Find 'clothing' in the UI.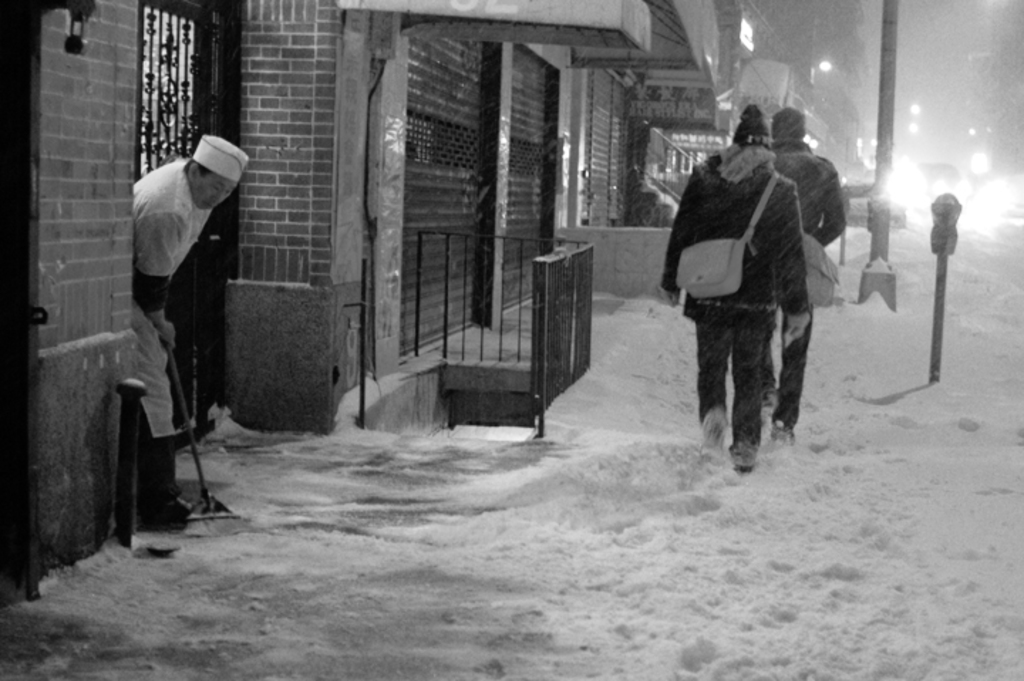
UI element at <region>764, 136, 845, 425</region>.
